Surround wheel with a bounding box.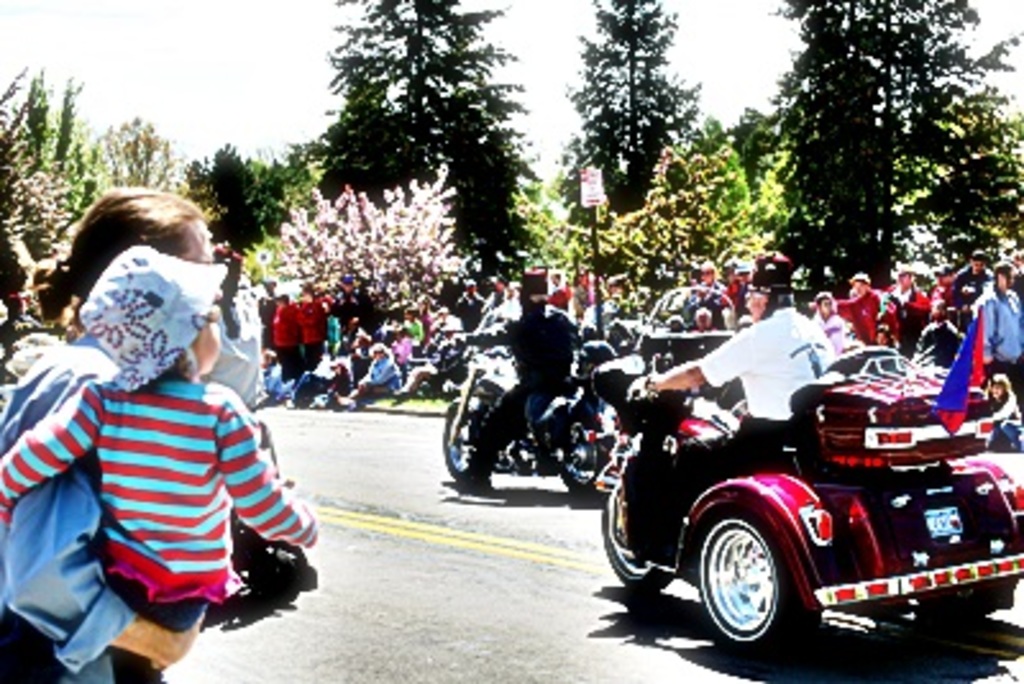
pyautogui.locateOnScreen(440, 402, 481, 479).
